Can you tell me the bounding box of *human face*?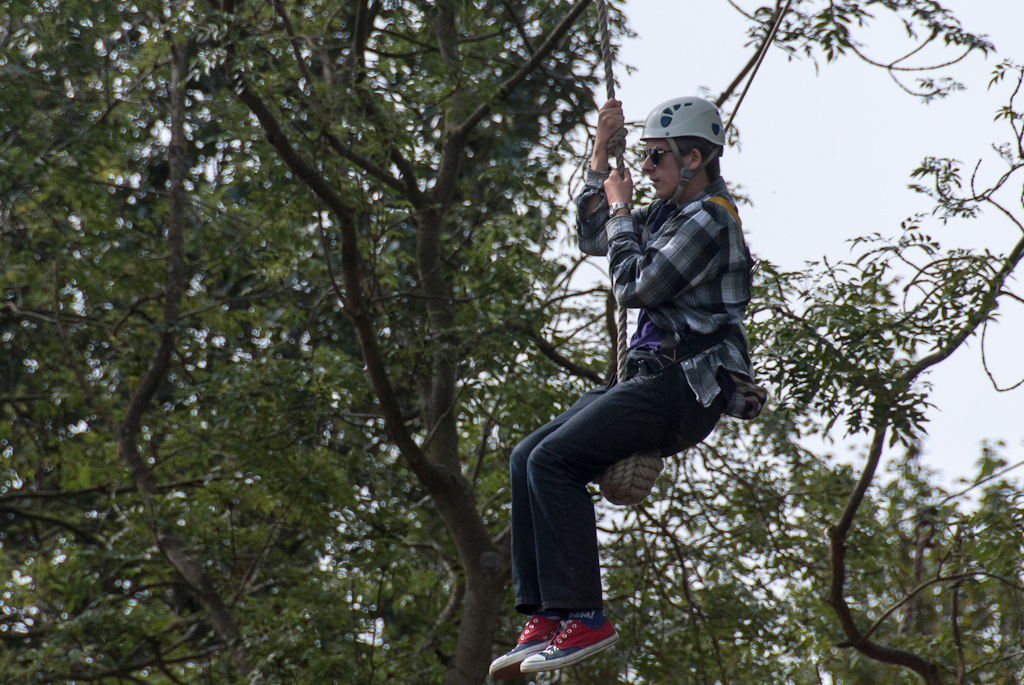
Rect(641, 137, 690, 198).
